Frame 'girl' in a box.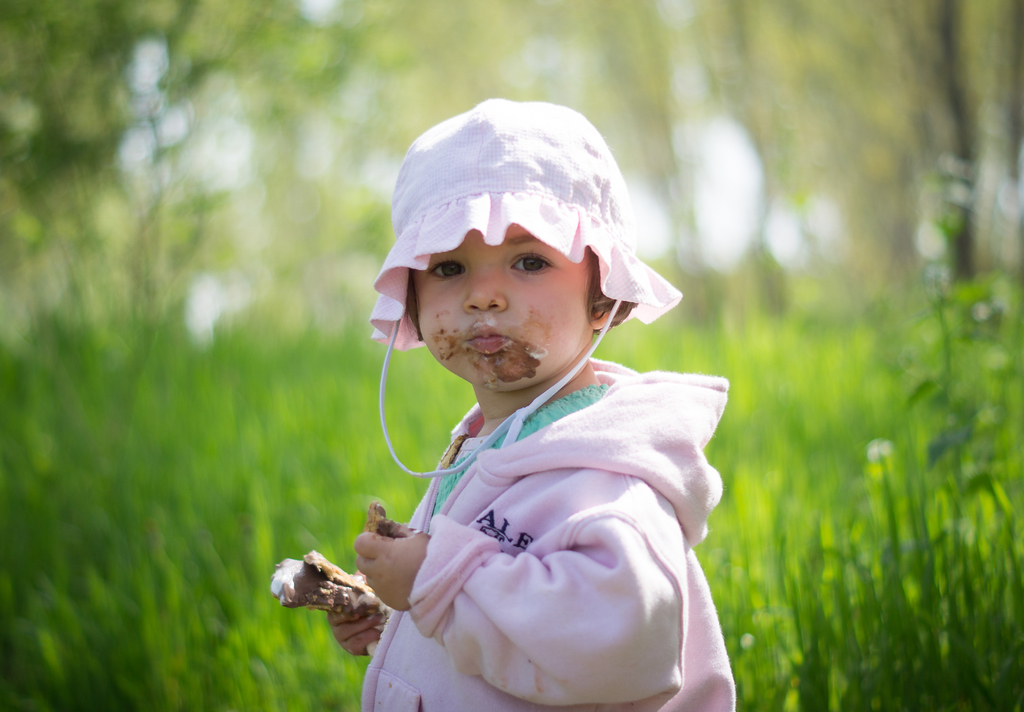
select_region(326, 96, 738, 711).
